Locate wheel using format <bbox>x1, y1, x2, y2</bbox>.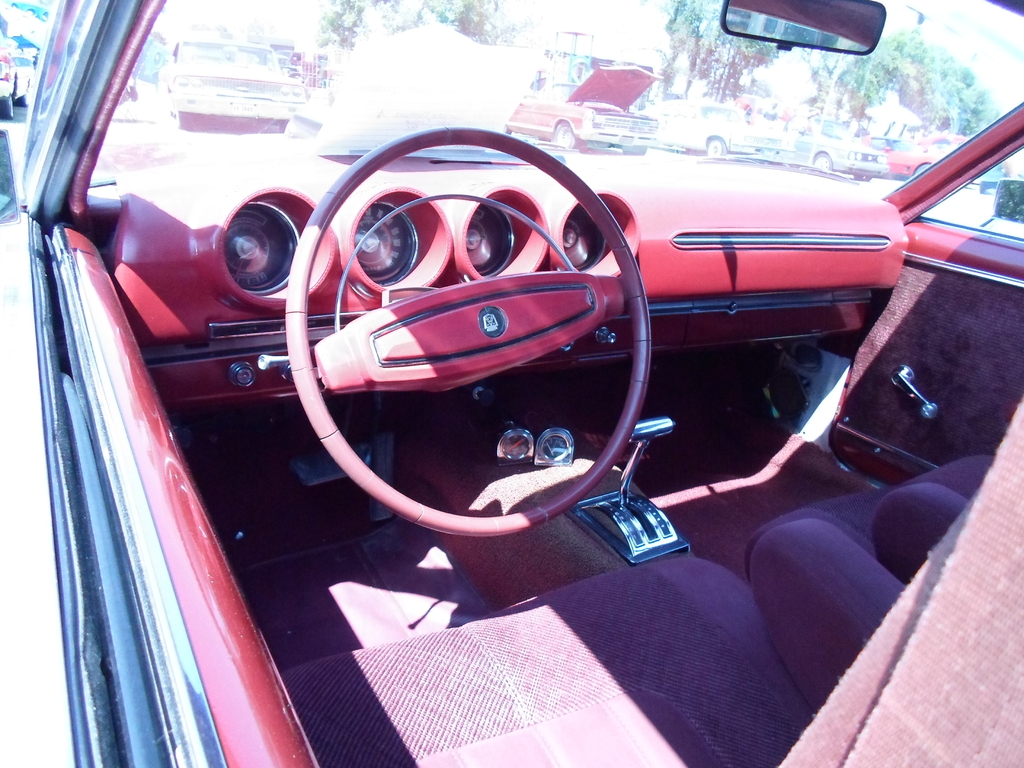
<bbox>282, 124, 652, 541</bbox>.
